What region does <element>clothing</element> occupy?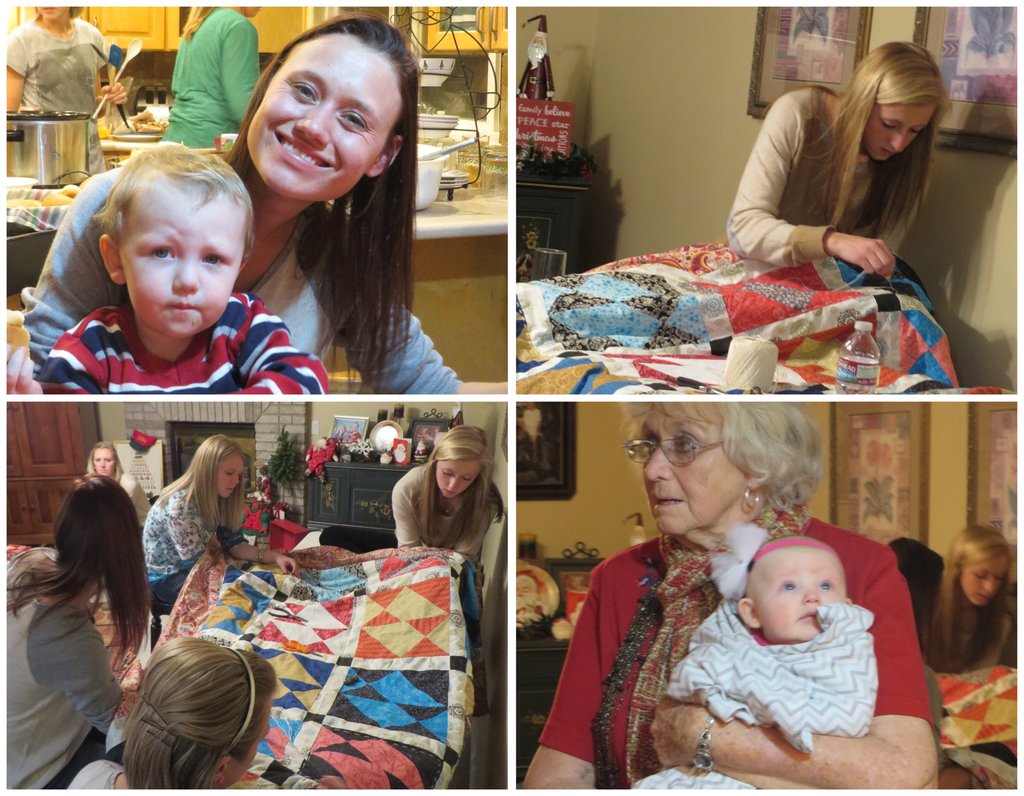
rect(726, 85, 932, 267).
